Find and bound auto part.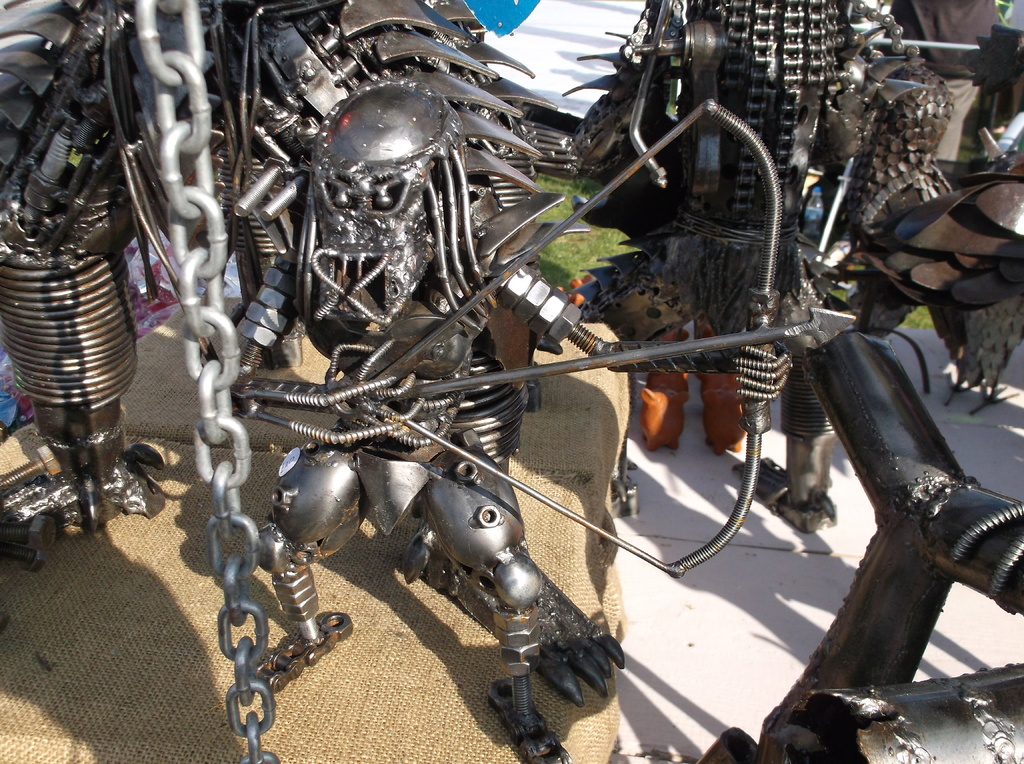
Bound: [left=227, top=0, right=532, bottom=366].
